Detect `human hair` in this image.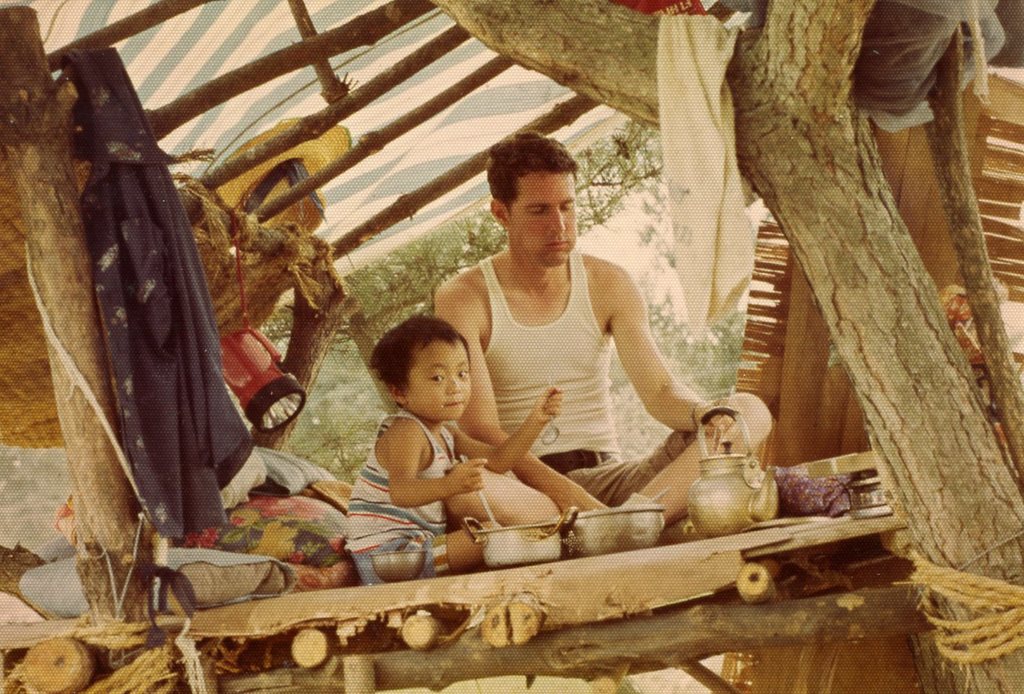
Detection: rect(487, 124, 581, 213).
